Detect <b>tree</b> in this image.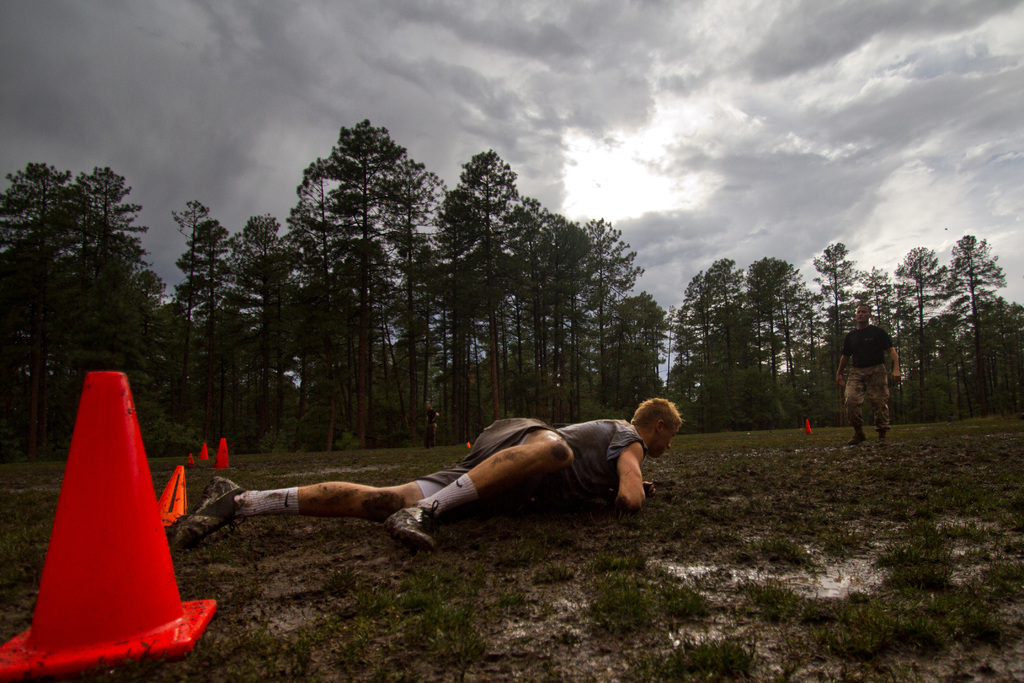
Detection: pyautogui.locateOnScreen(876, 243, 957, 424).
